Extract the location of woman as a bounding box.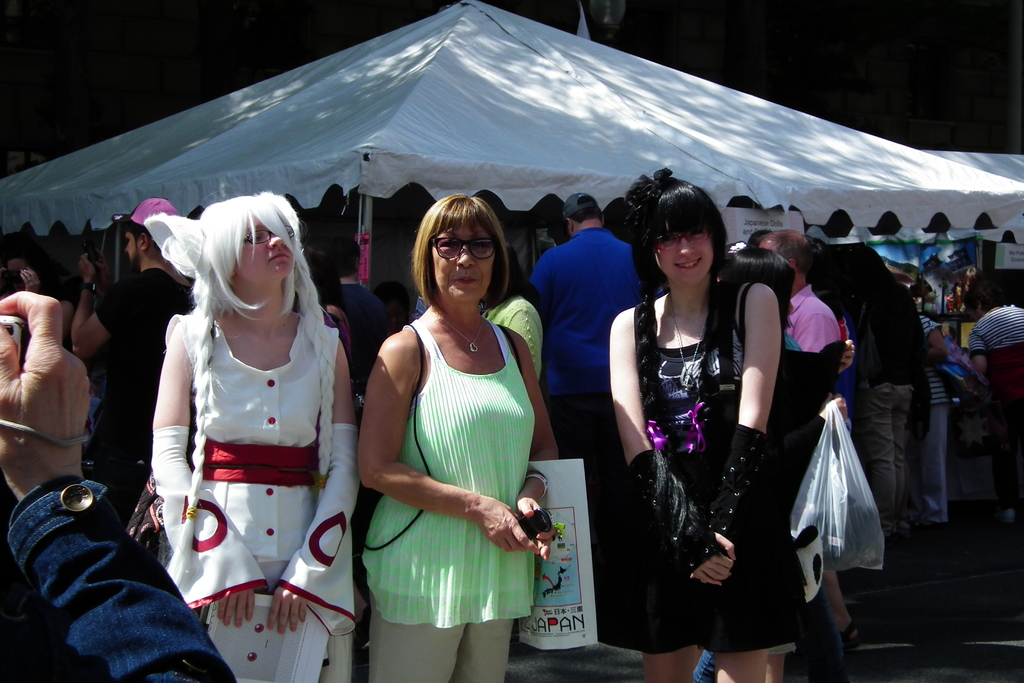
<bbox>351, 193, 561, 682</bbox>.
